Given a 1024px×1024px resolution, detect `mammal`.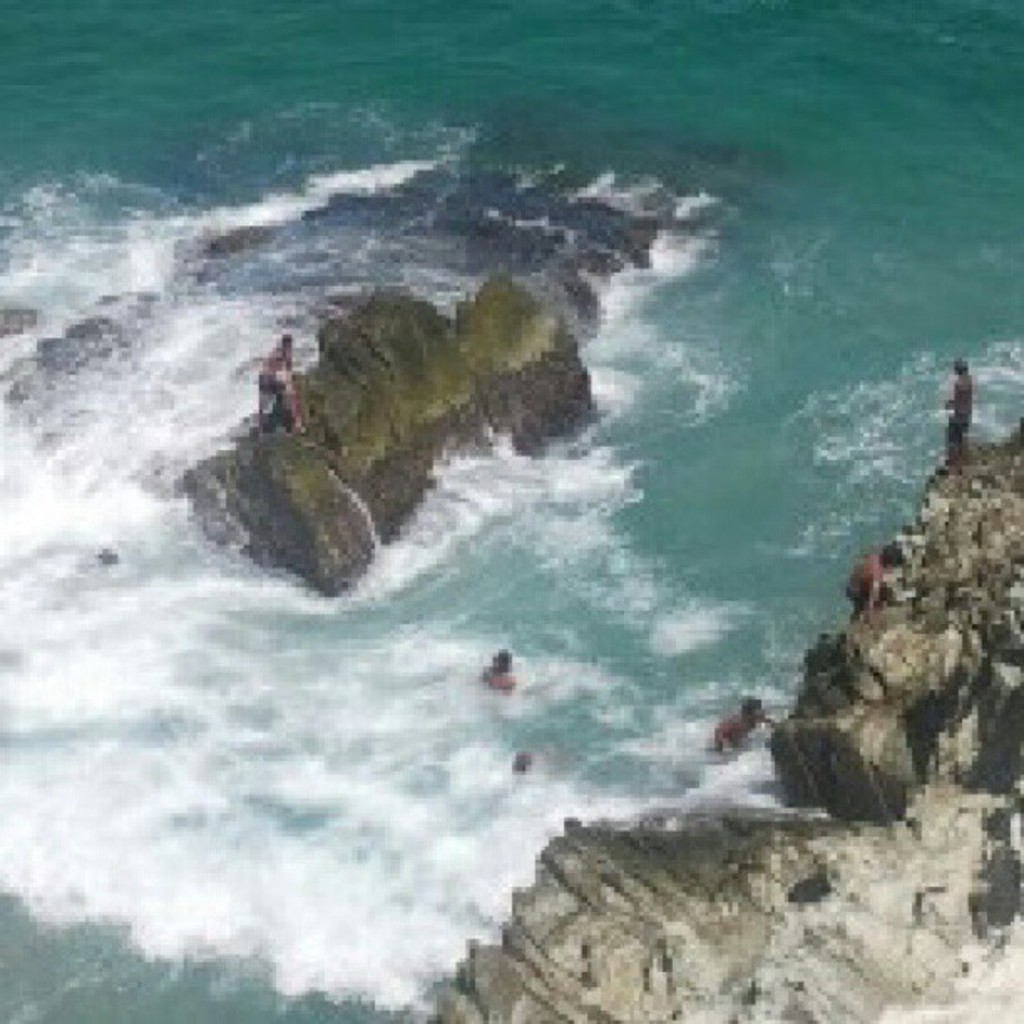
bbox=[253, 330, 306, 438].
